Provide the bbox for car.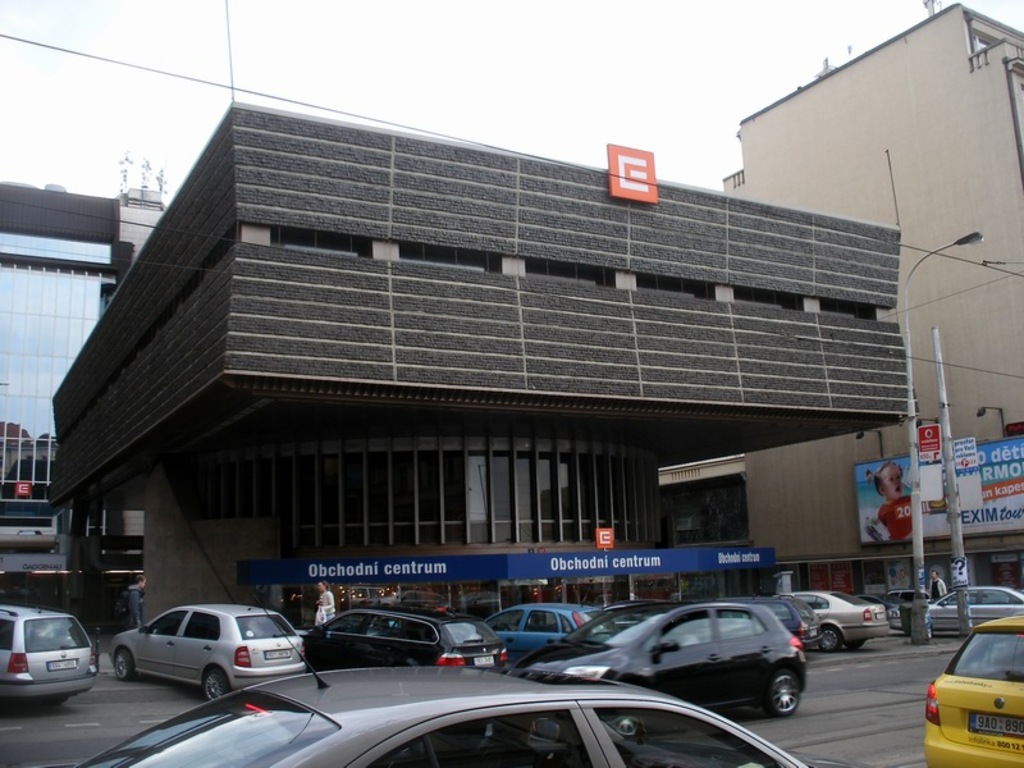
(left=923, top=614, right=1023, bottom=765).
